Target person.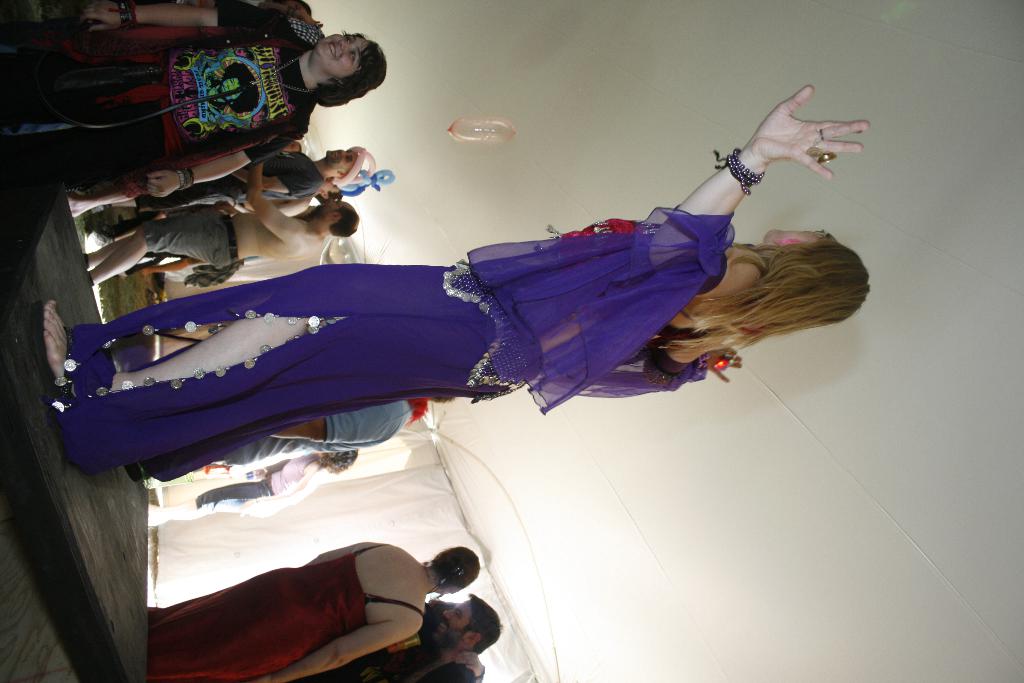
Target region: pyautogui.locateOnScreen(66, 112, 884, 517).
